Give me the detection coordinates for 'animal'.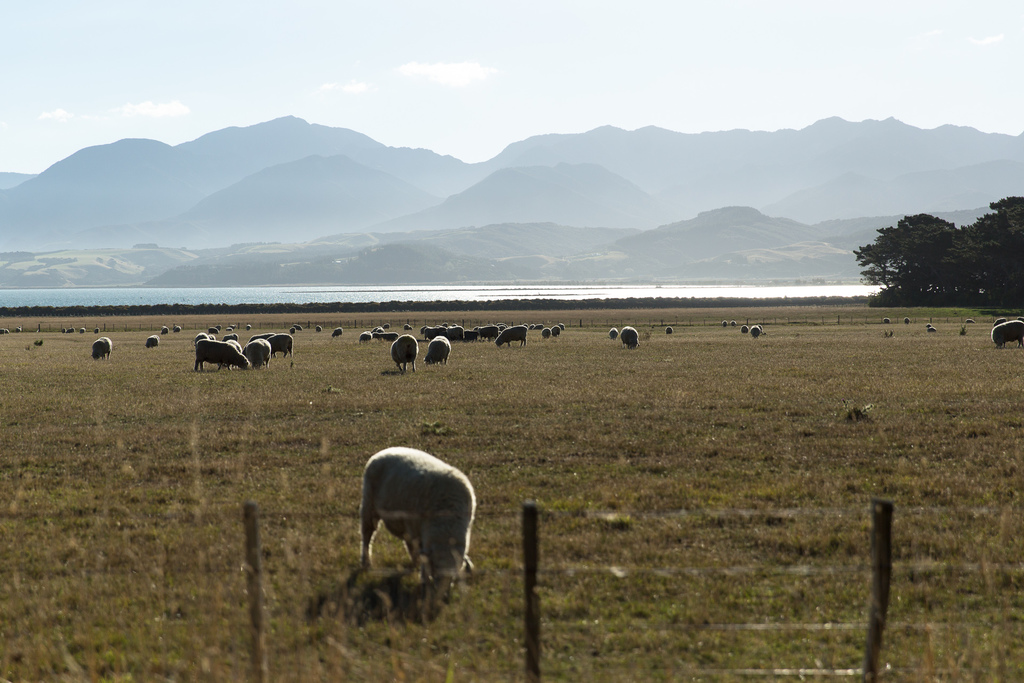
box=[143, 334, 159, 350].
